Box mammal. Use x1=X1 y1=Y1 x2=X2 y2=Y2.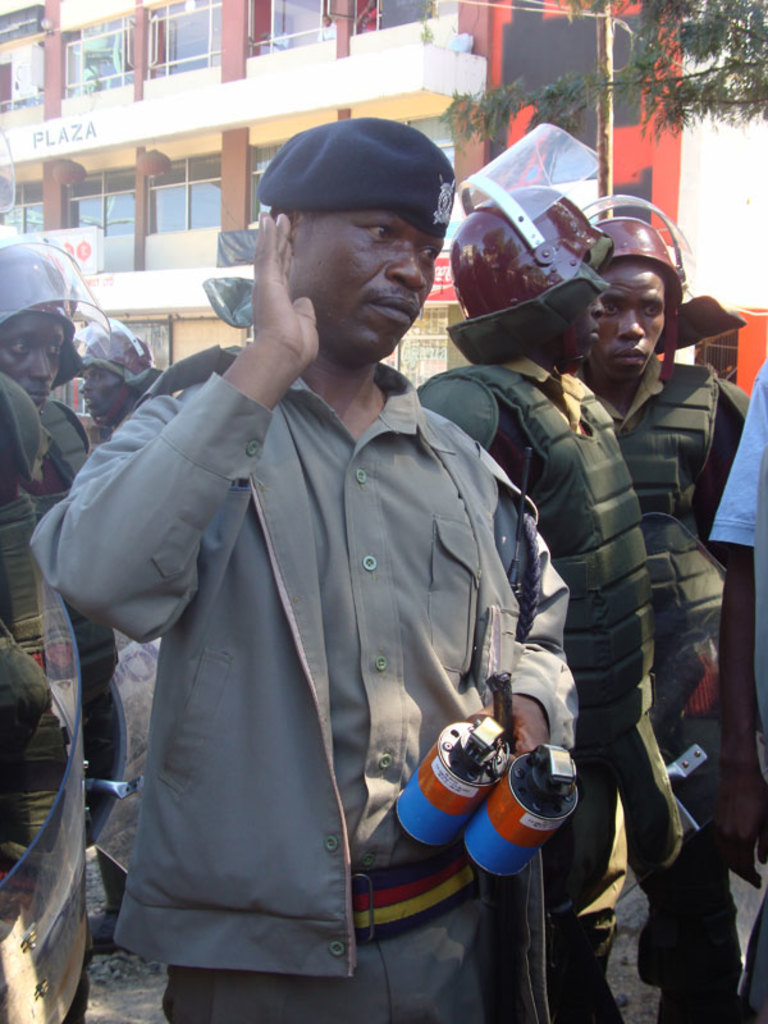
x1=0 y1=365 x2=81 y2=1020.
